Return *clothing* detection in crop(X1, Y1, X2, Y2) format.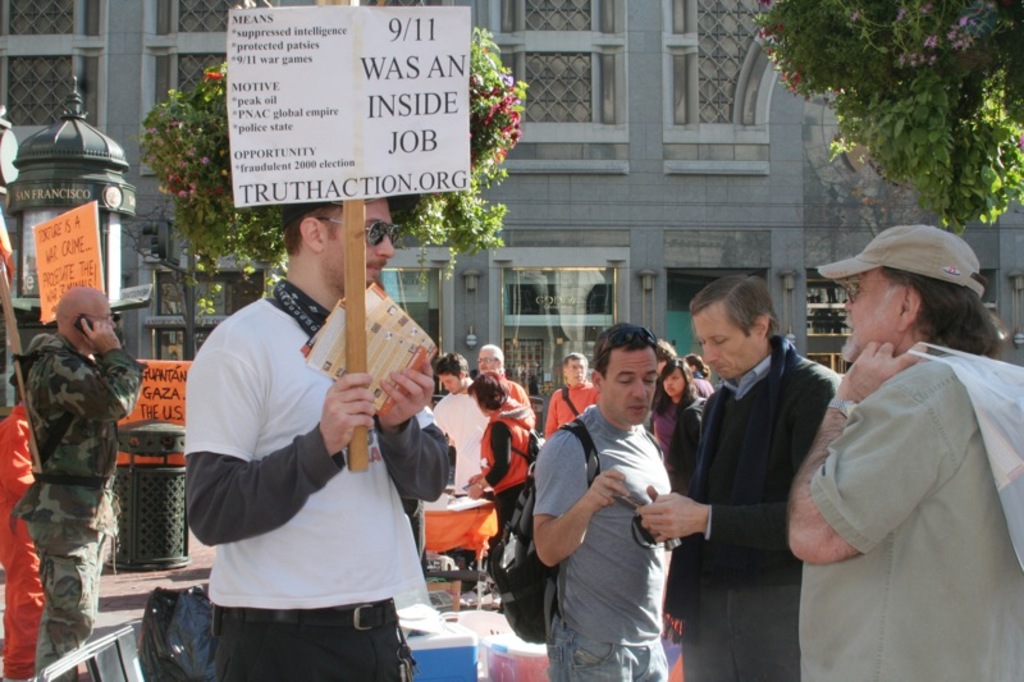
crop(14, 321, 145, 679).
